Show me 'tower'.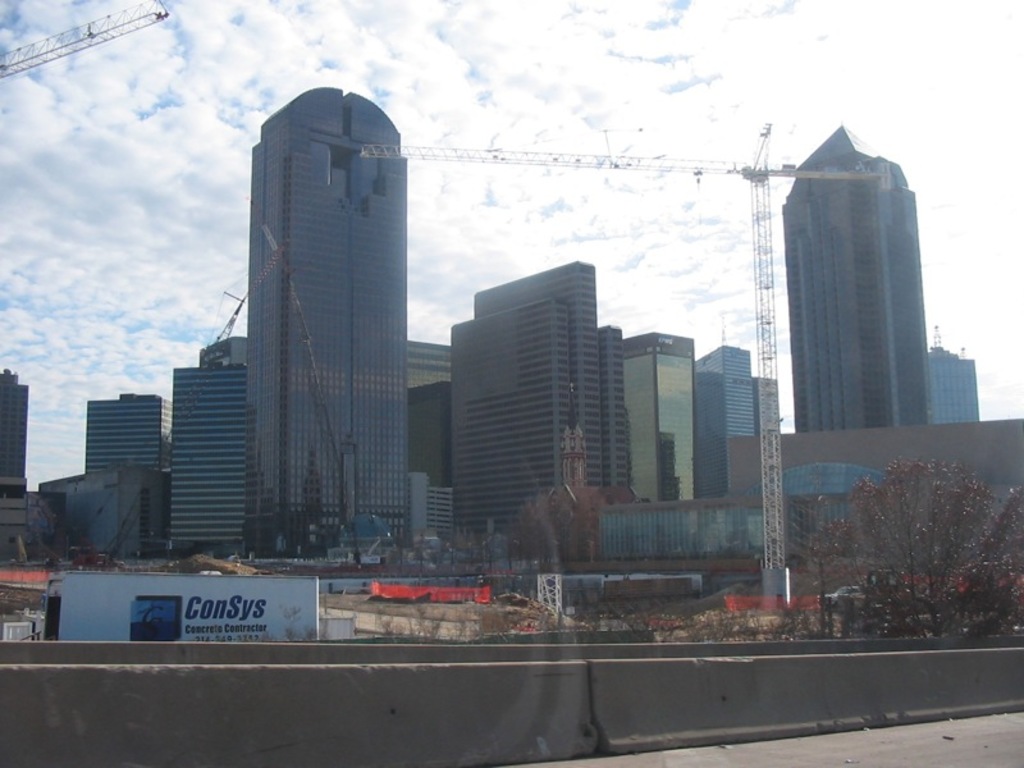
'tower' is here: <bbox>86, 385, 166, 479</bbox>.
